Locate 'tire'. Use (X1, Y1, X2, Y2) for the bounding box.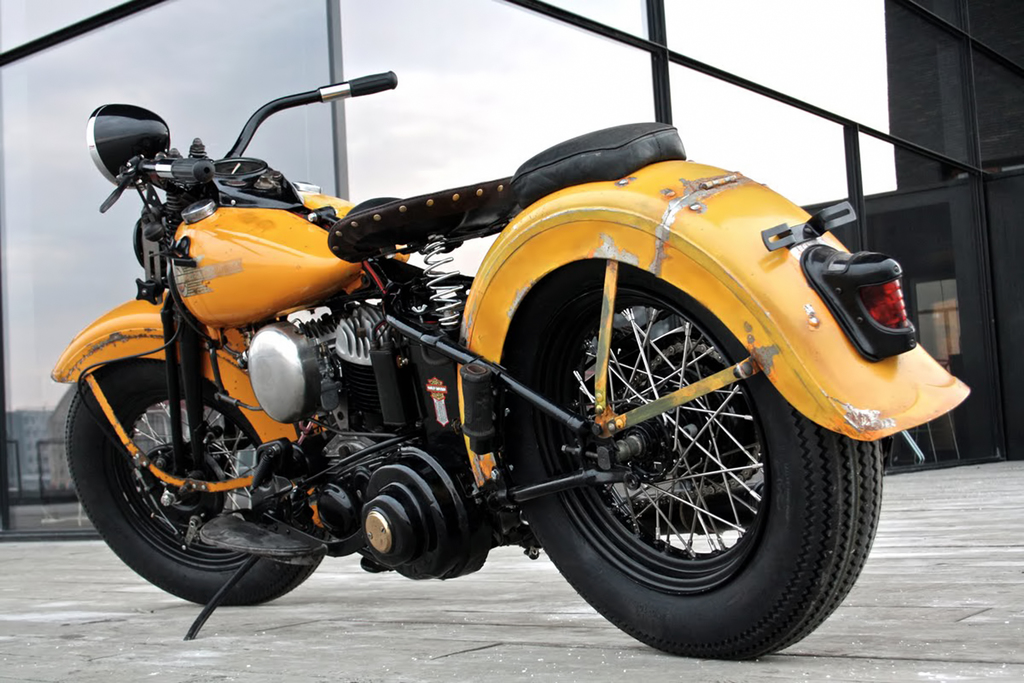
(513, 255, 844, 652).
